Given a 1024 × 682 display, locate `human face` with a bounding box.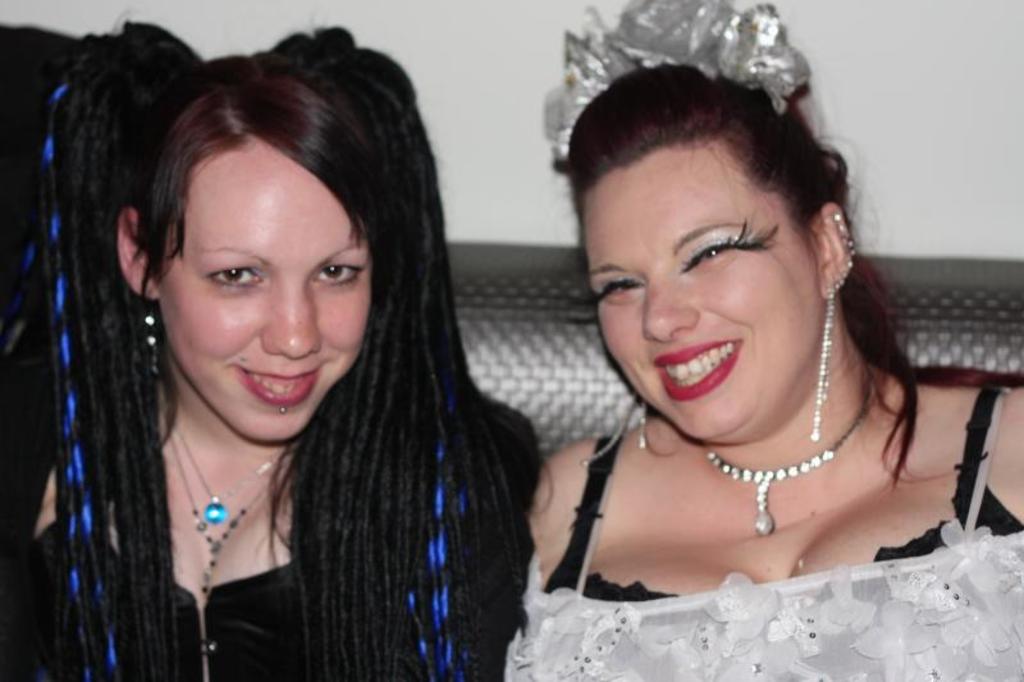
Located: box(145, 122, 372, 444).
